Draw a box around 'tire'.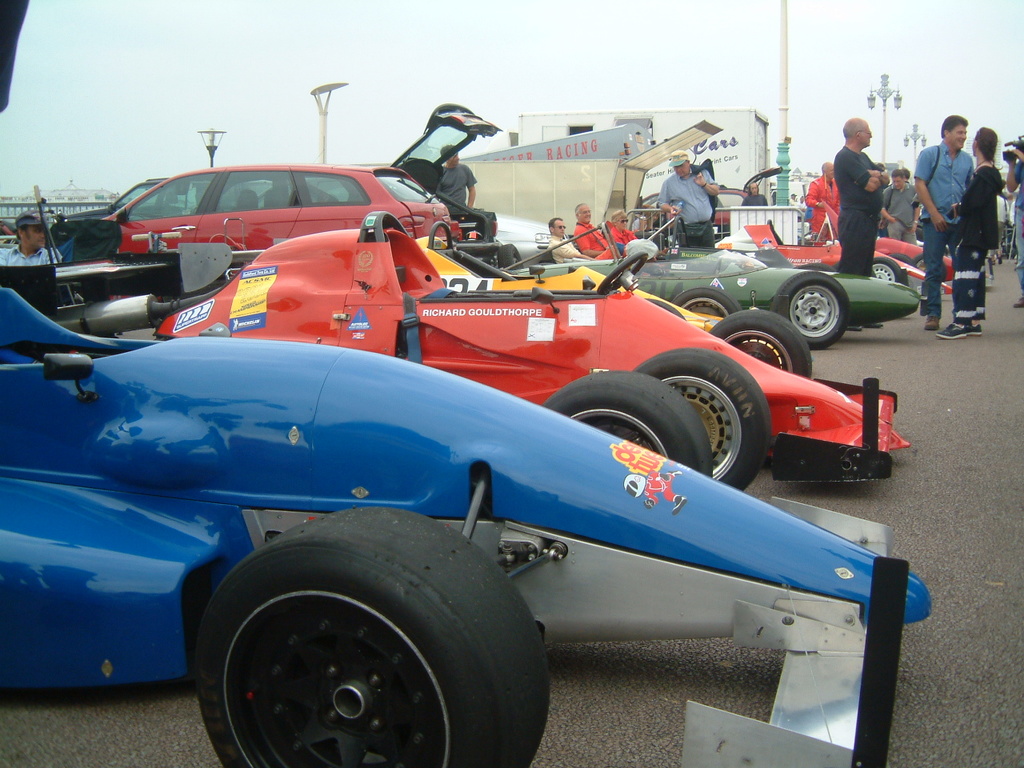
bbox=(708, 312, 810, 378).
